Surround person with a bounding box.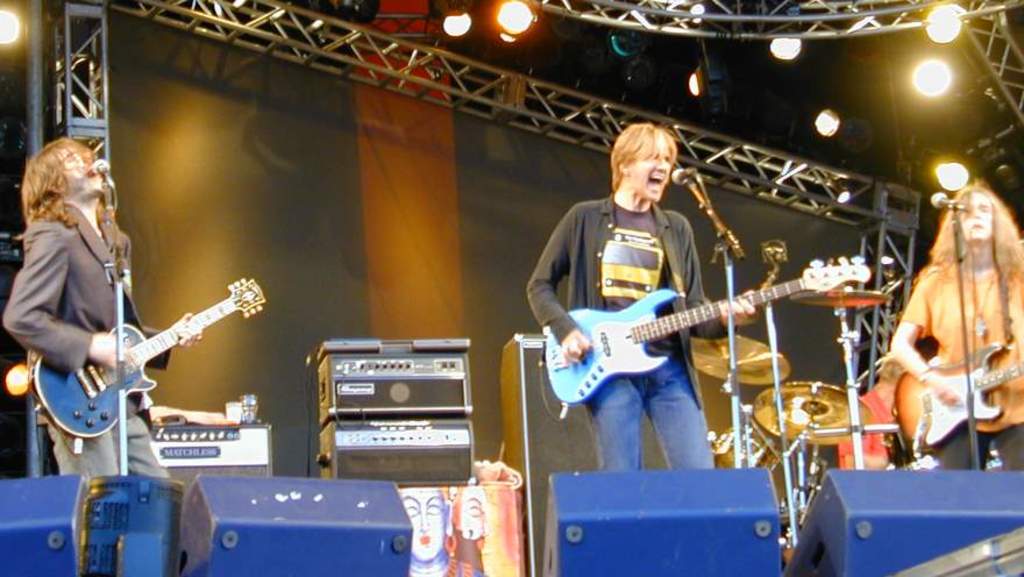
rect(398, 491, 486, 576).
